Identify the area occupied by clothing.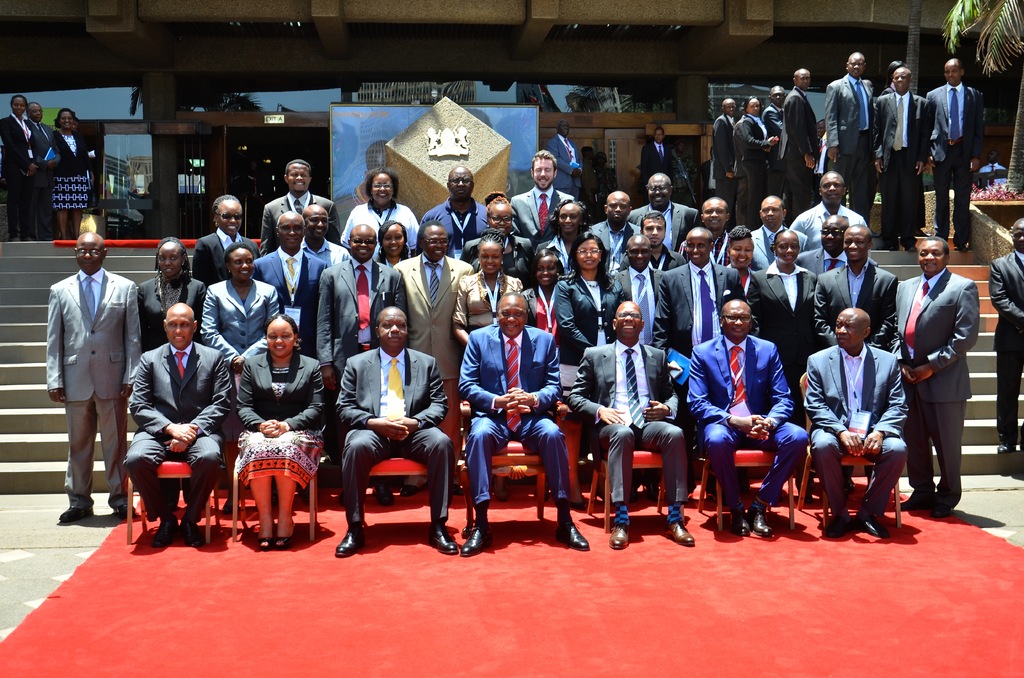
Area: [x1=752, y1=252, x2=831, y2=407].
